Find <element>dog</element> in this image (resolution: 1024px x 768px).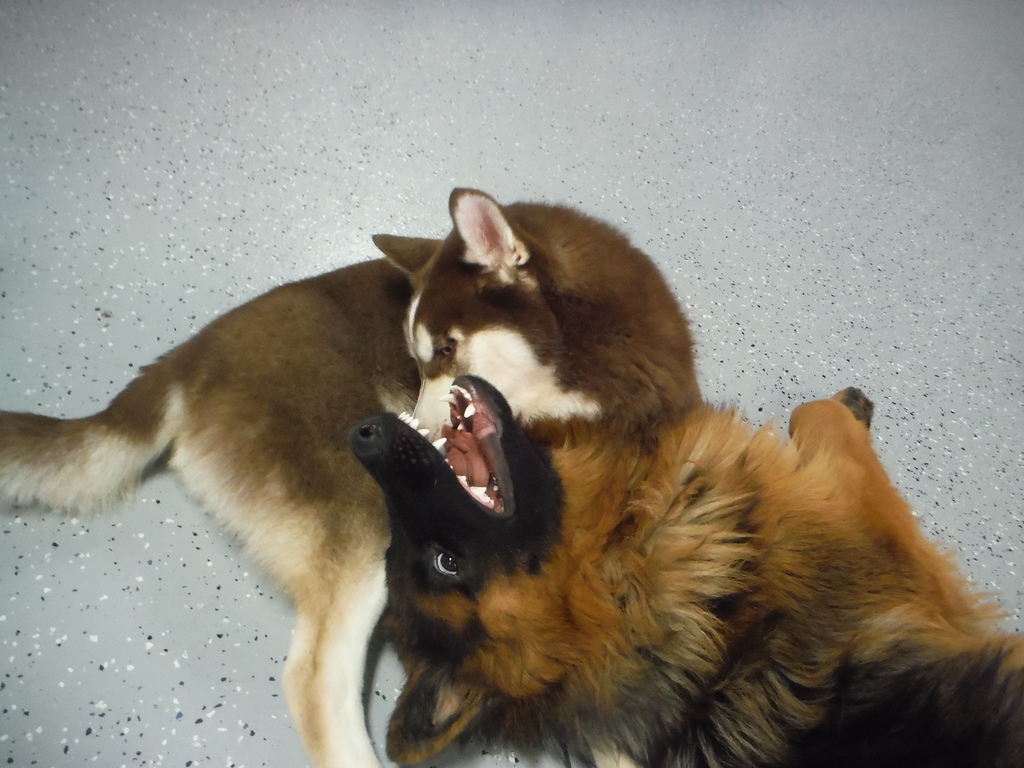
x1=346, y1=385, x2=1023, y2=767.
